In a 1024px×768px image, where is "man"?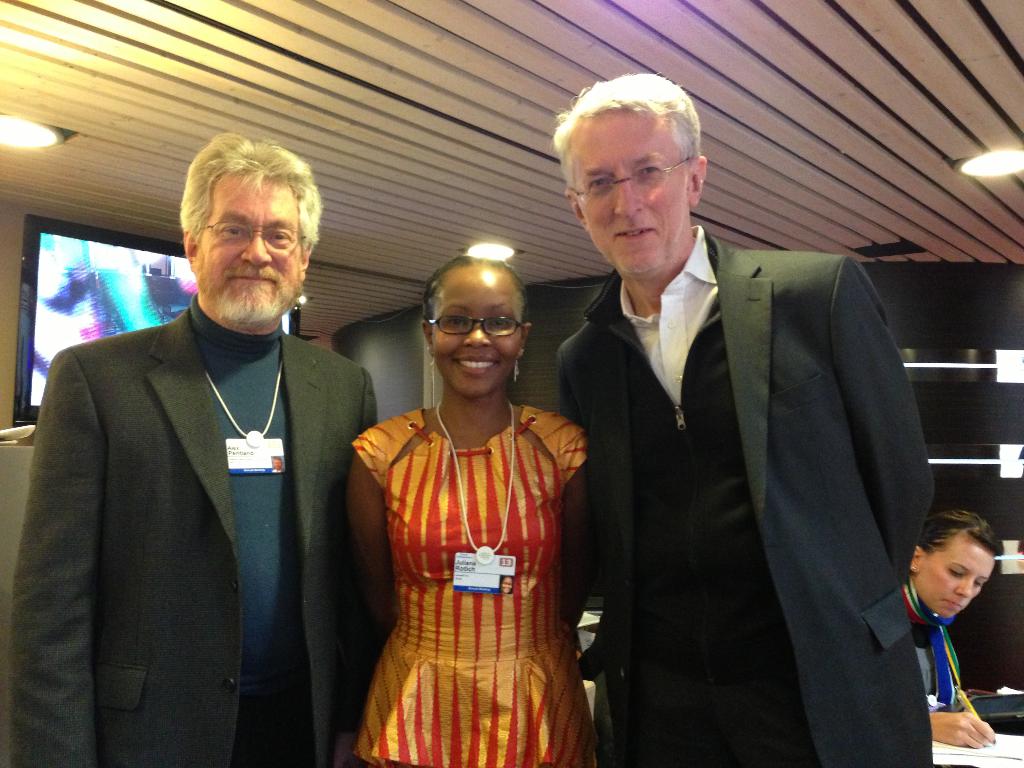
<region>32, 170, 371, 767</region>.
